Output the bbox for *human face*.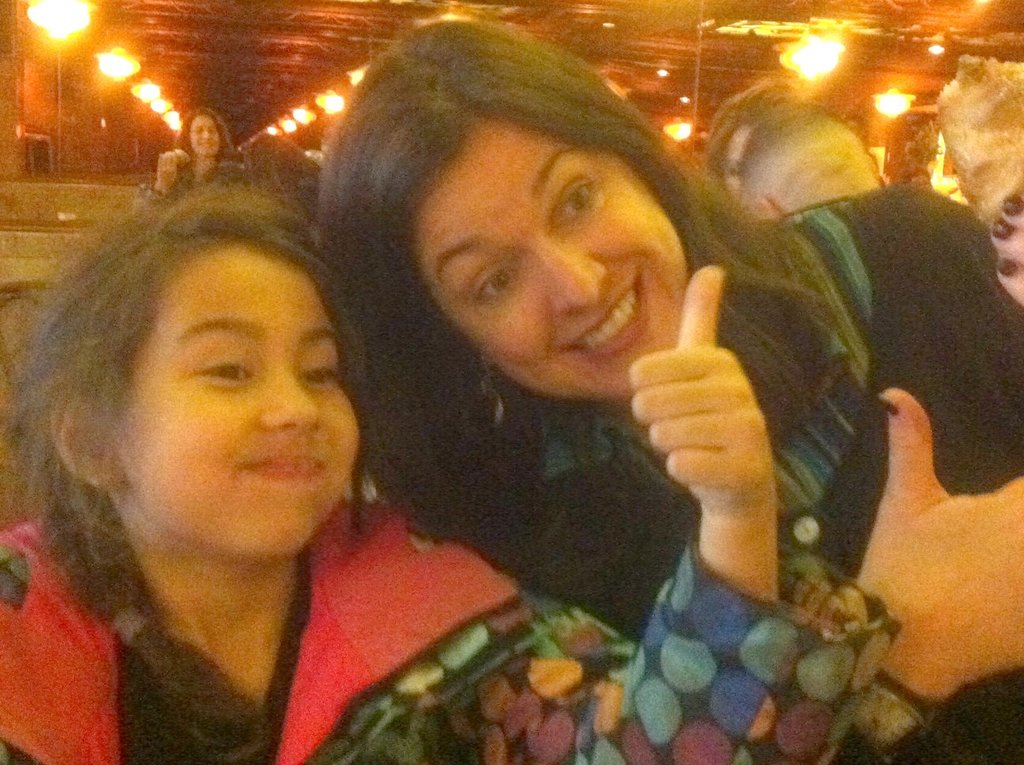
190/111/220/160.
